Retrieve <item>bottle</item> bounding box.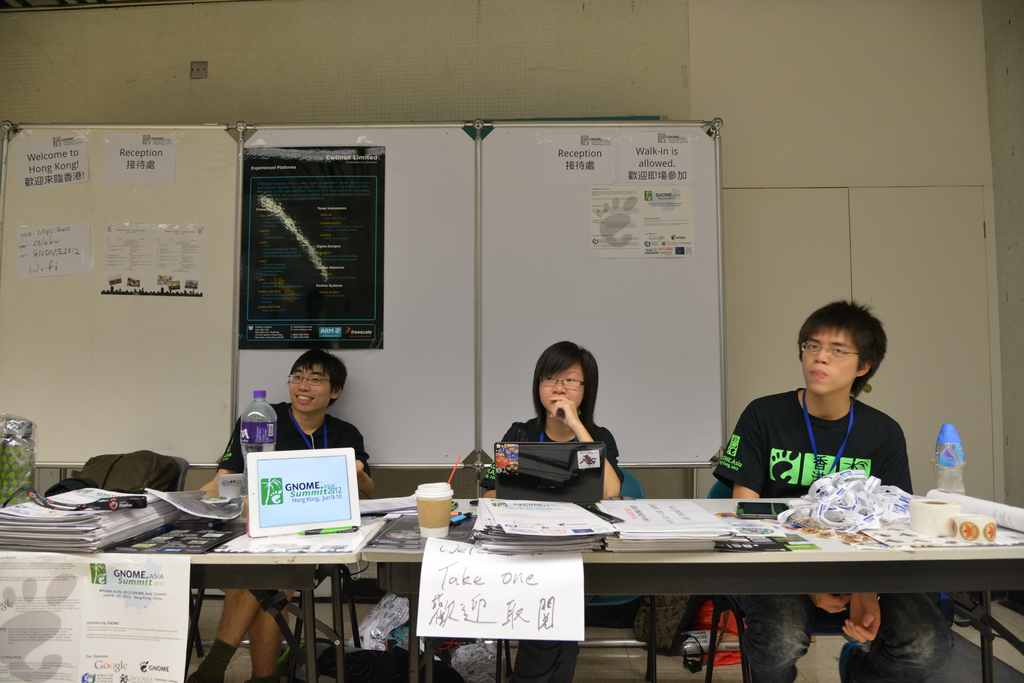
Bounding box: region(939, 419, 961, 497).
